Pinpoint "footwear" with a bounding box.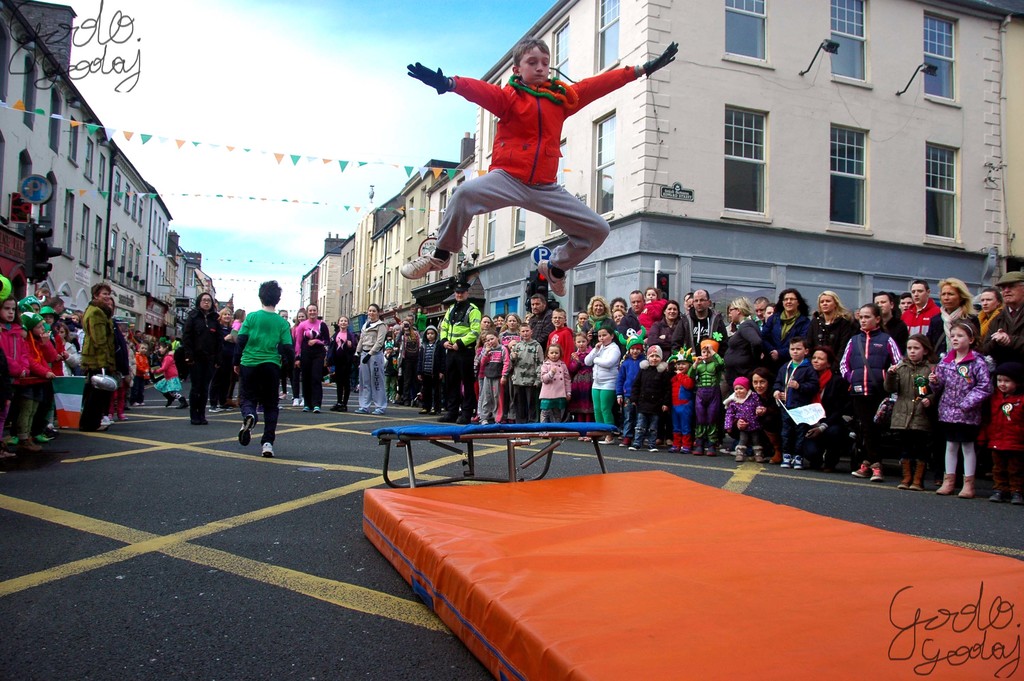
{"left": 436, "top": 411, "right": 449, "bottom": 424}.
